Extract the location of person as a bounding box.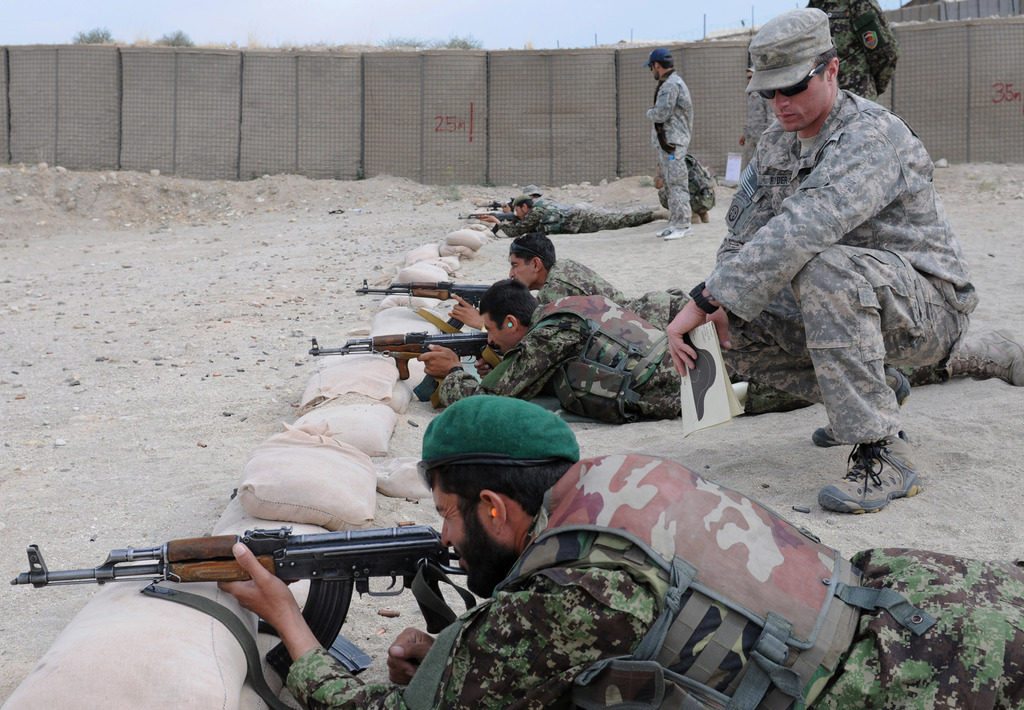
detection(410, 272, 815, 409).
